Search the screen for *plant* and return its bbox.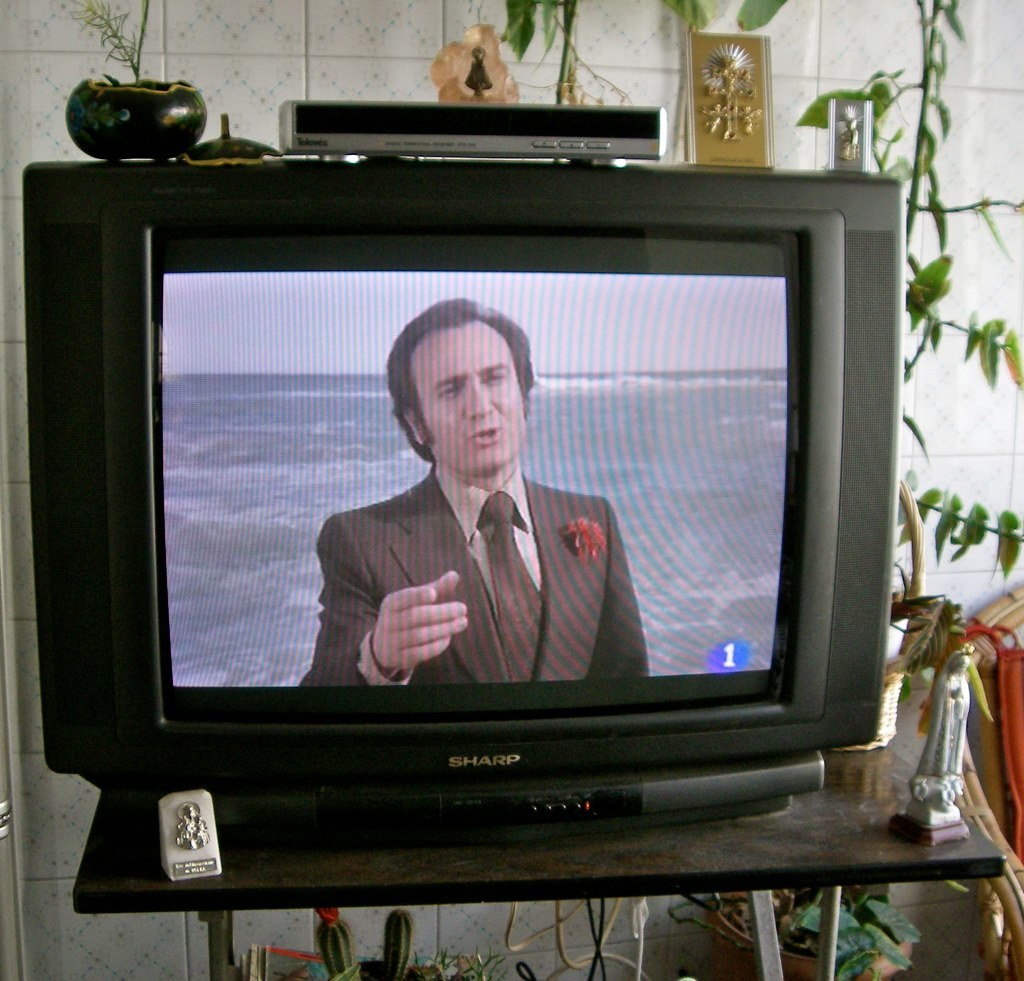
Found: [left=380, top=902, right=412, bottom=980].
